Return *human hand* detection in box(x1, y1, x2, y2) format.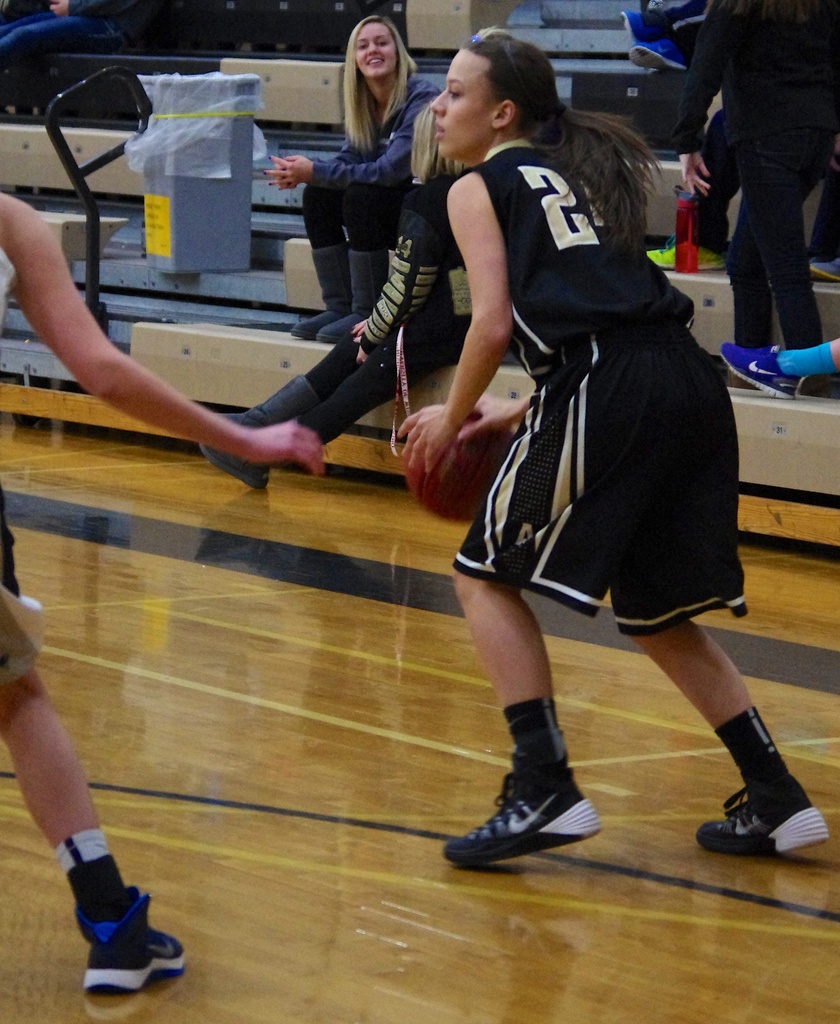
box(387, 382, 505, 476).
